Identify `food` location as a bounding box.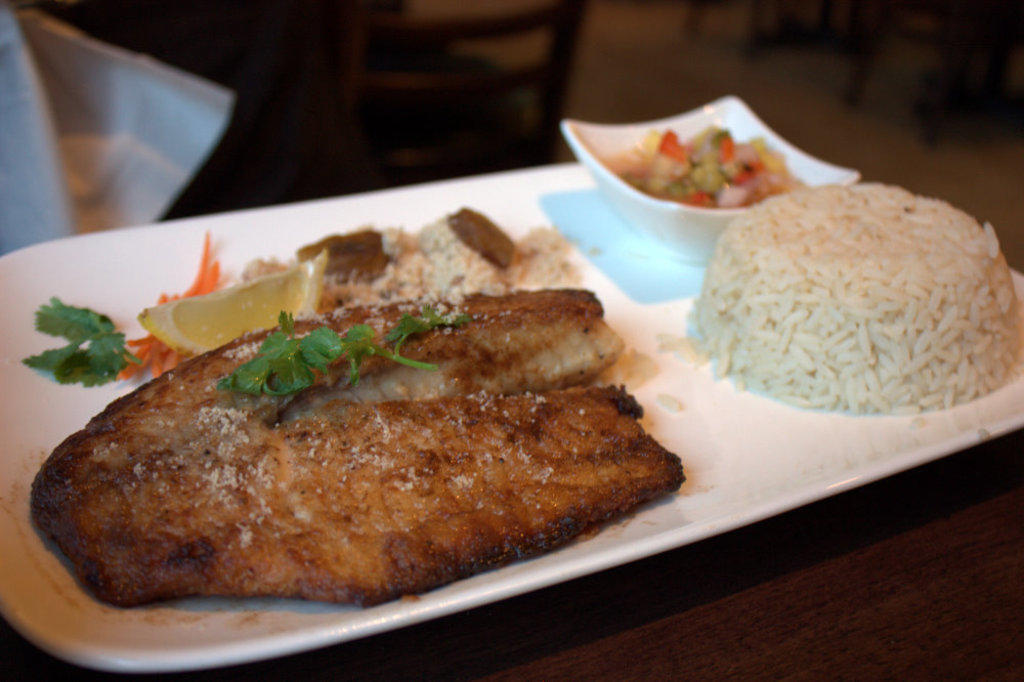
region(604, 124, 807, 210).
